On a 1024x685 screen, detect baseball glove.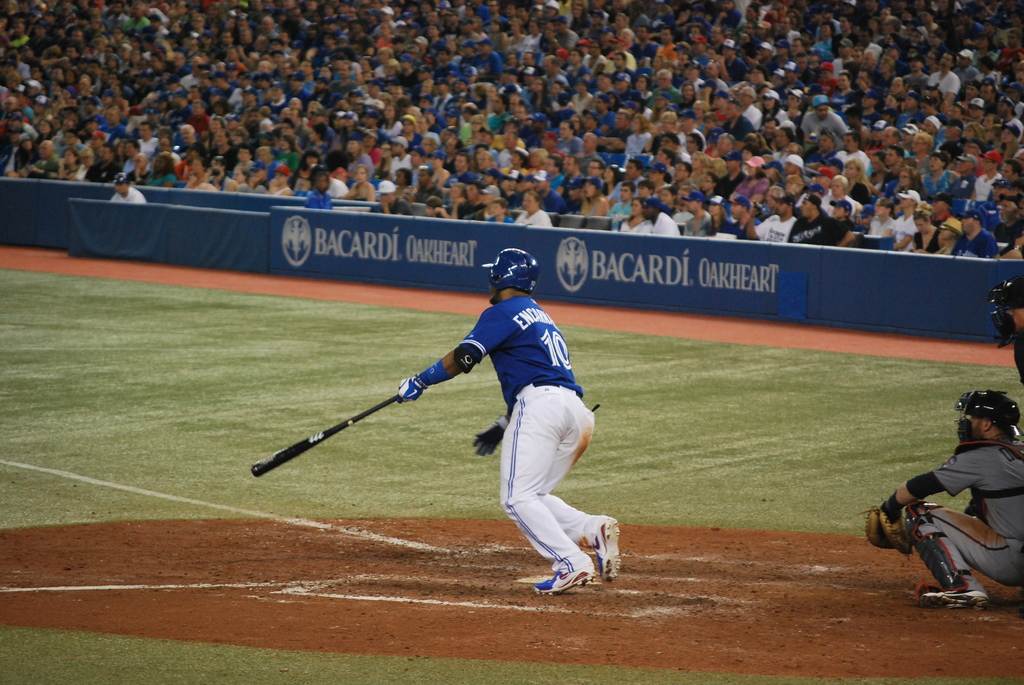
crop(391, 377, 431, 403).
